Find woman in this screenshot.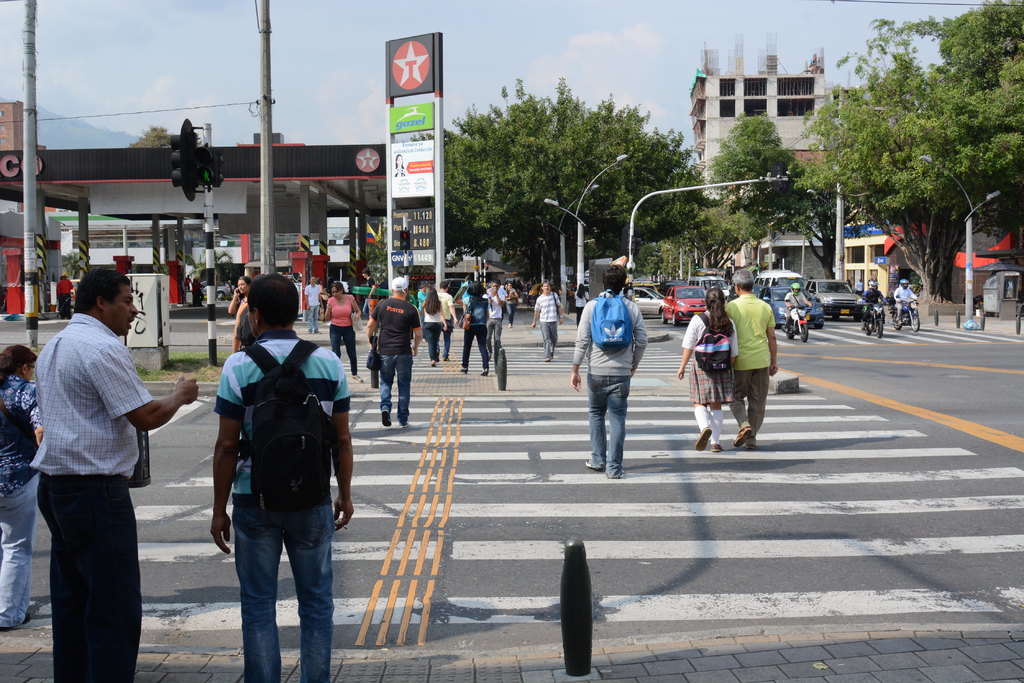
The bounding box for woman is locate(322, 282, 364, 384).
